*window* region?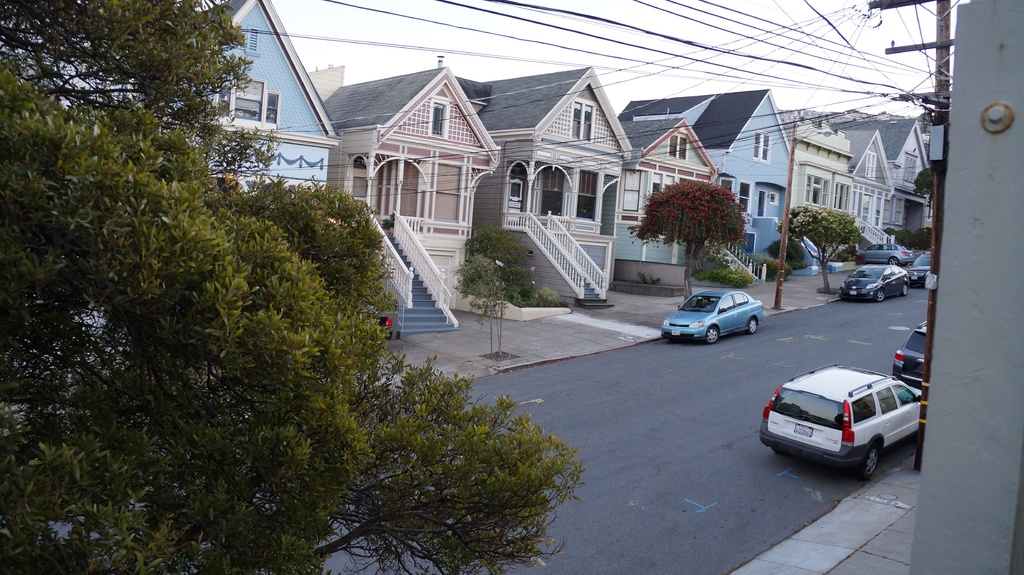
431, 102, 444, 136
